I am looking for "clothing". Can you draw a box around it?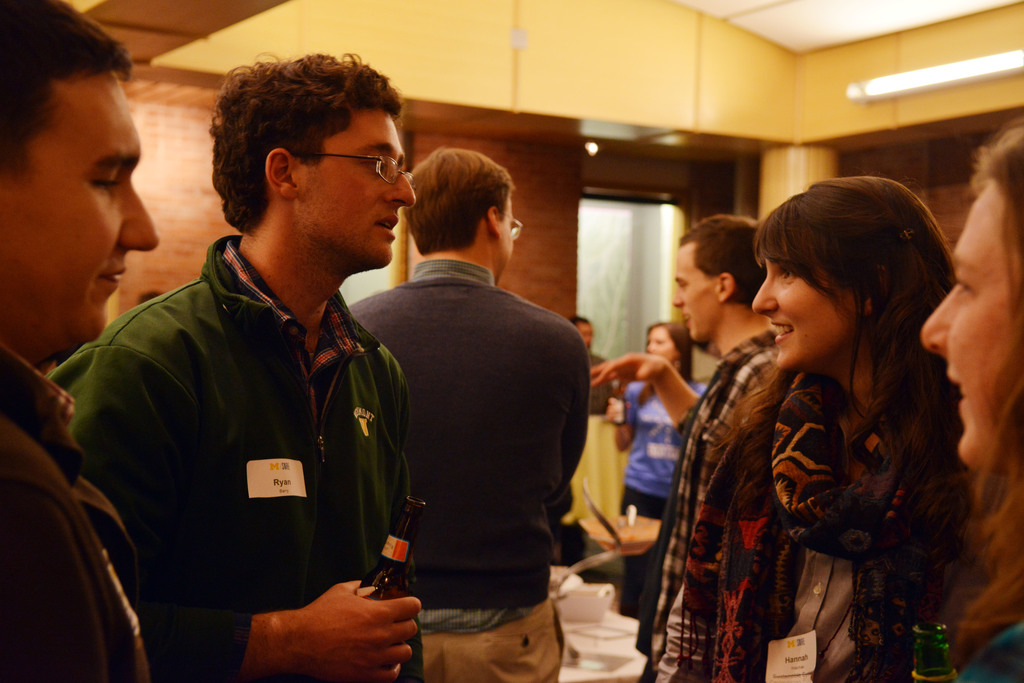
Sure, the bounding box is [left=67, top=204, right=422, bottom=682].
